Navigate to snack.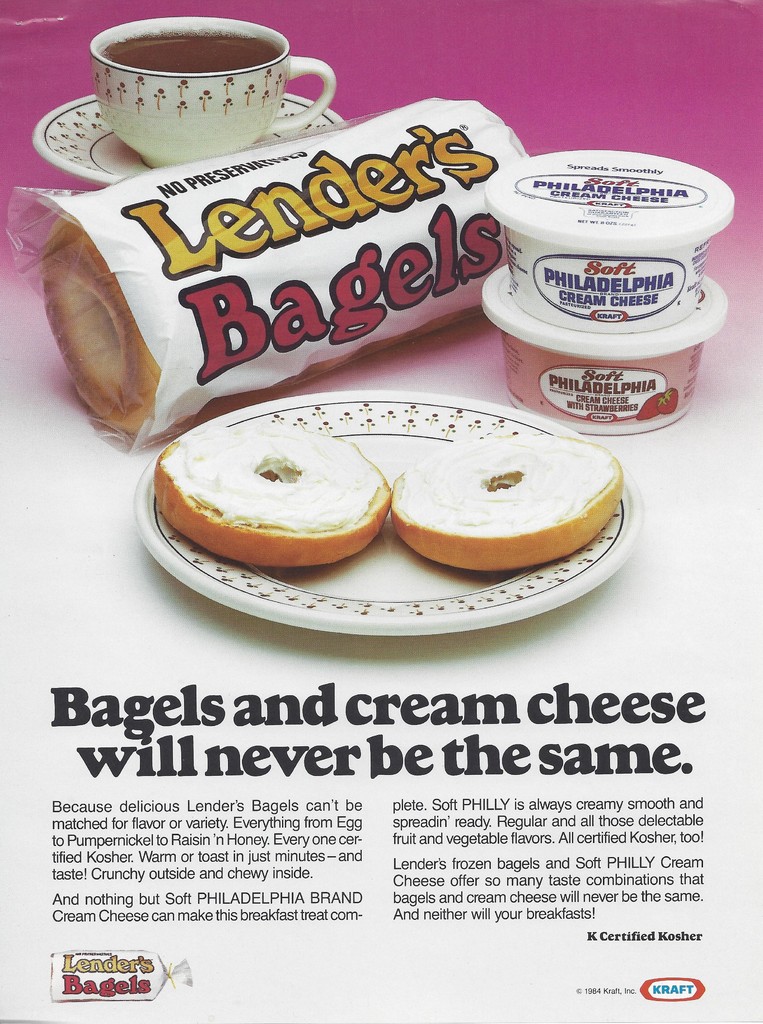
Navigation target: x1=152, y1=419, x2=389, y2=572.
